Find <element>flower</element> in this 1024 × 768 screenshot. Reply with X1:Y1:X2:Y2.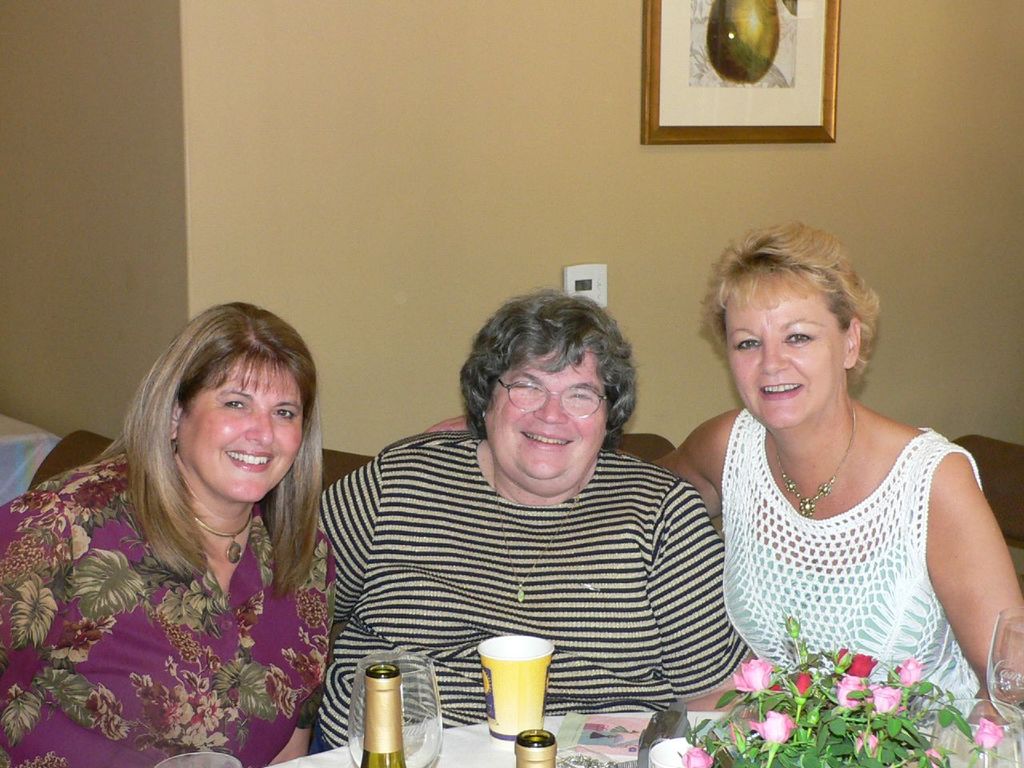
86:688:120:730.
